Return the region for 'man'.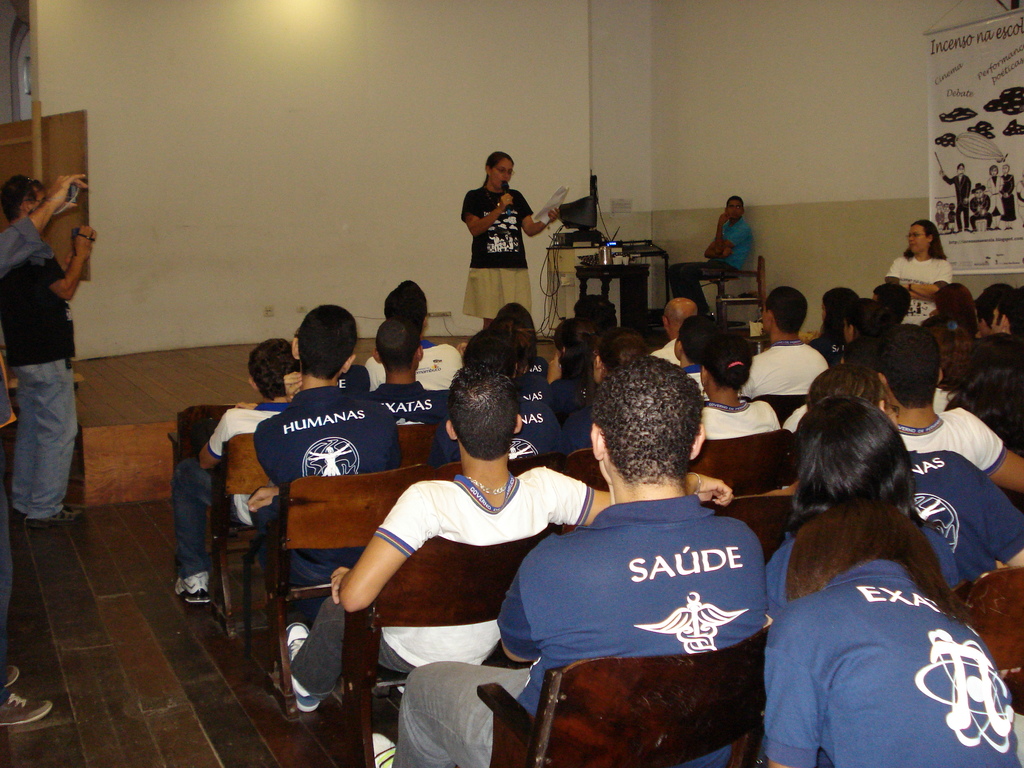
left=244, top=302, right=402, bottom=627.
